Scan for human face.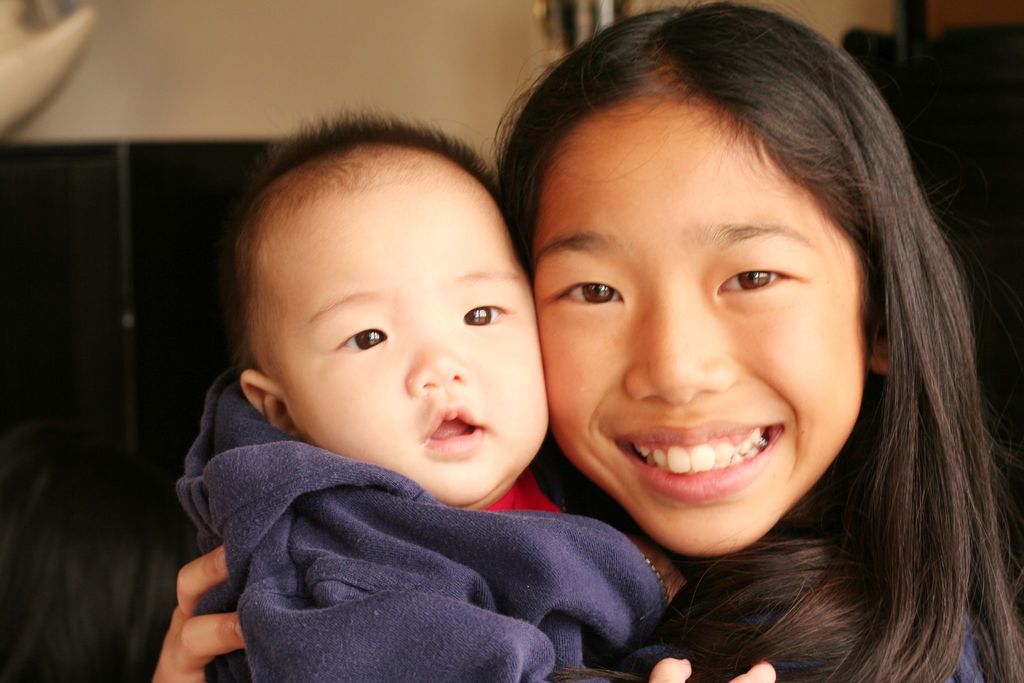
Scan result: (left=533, top=103, right=868, bottom=562).
